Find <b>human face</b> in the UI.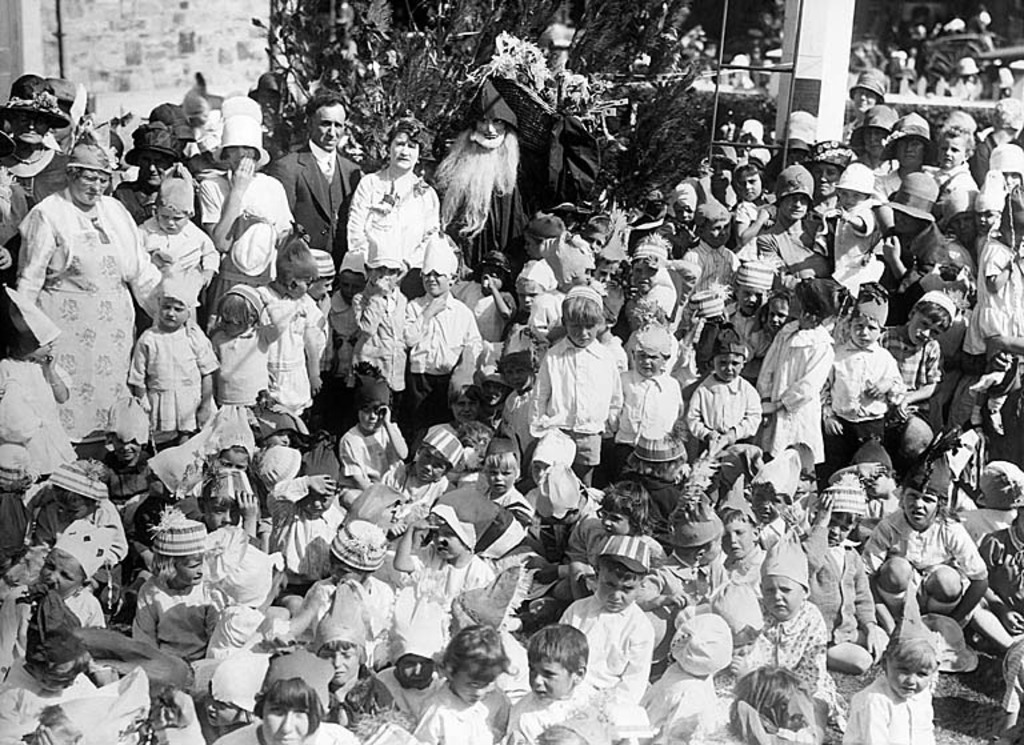
UI element at box=[897, 139, 924, 173].
